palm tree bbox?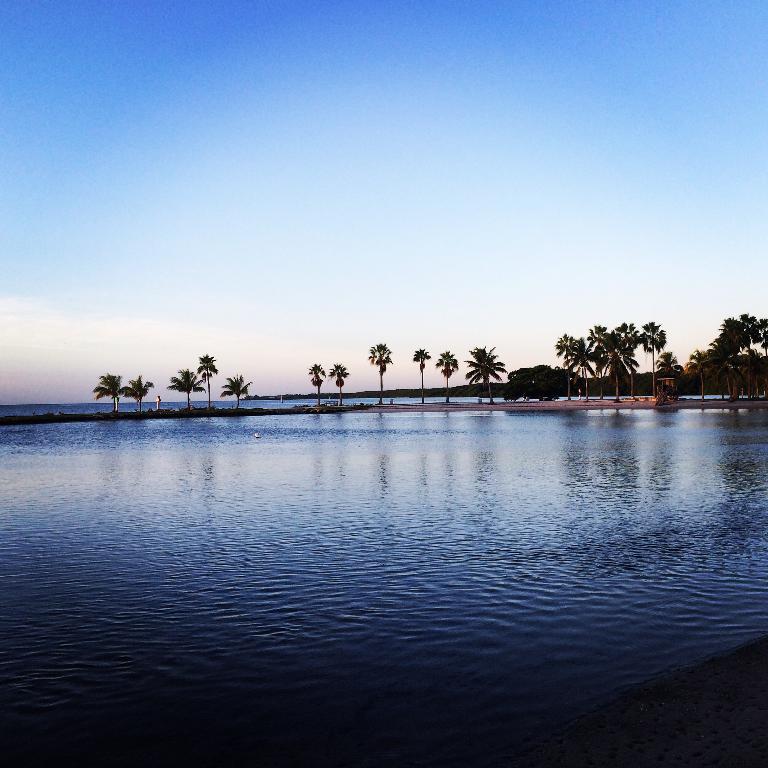
{"left": 330, "top": 367, "right": 357, "bottom": 404}
